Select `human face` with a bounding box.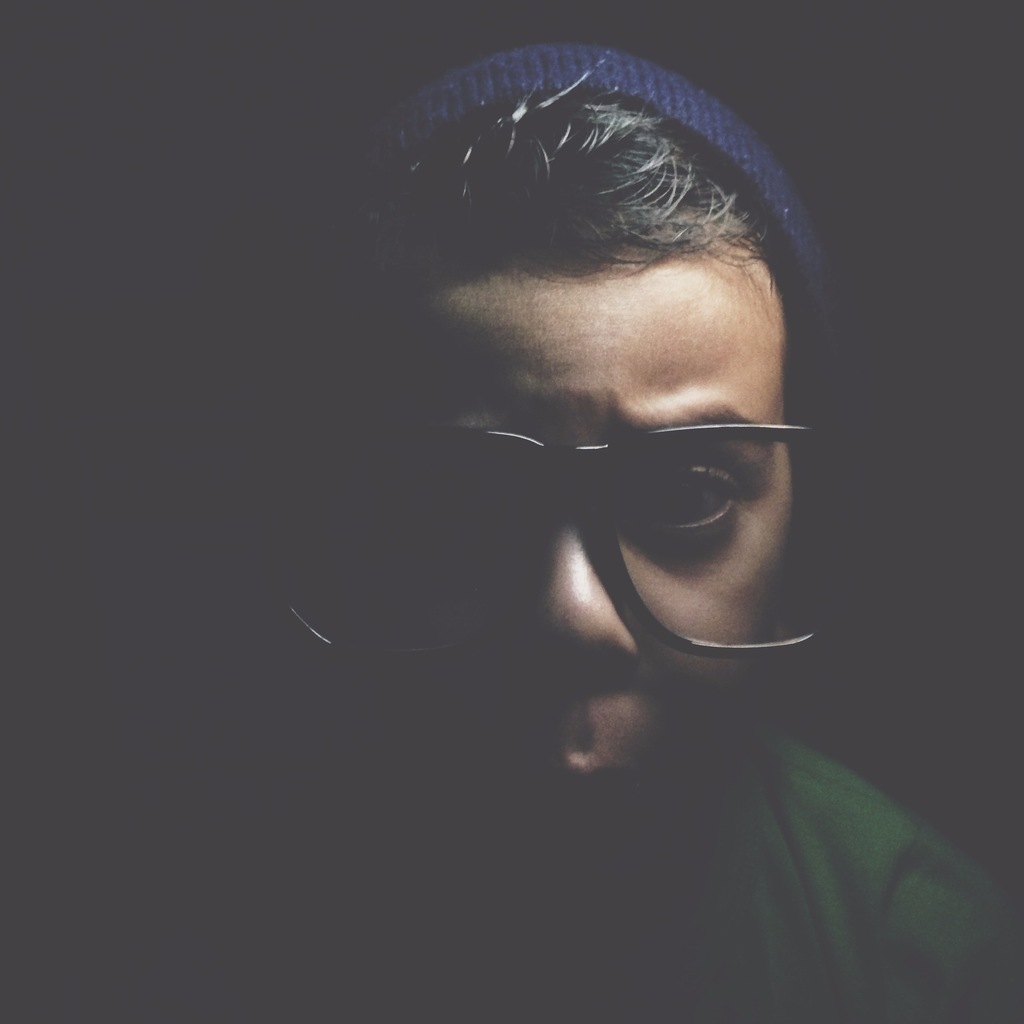
bbox=(400, 232, 787, 858).
